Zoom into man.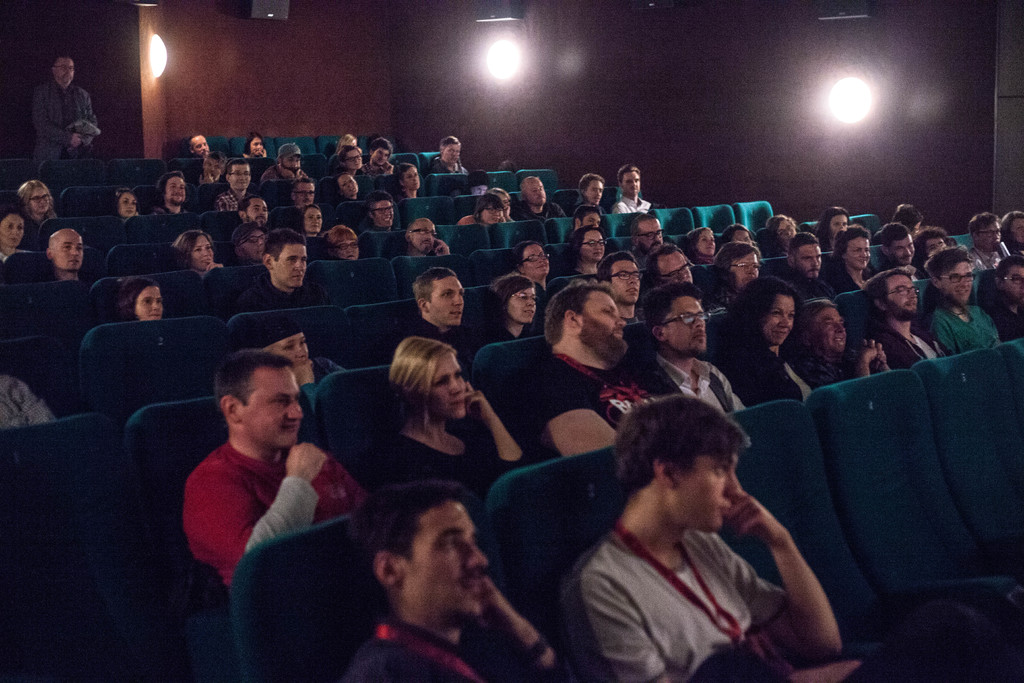
Zoom target: l=147, t=172, r=192, b=218.
